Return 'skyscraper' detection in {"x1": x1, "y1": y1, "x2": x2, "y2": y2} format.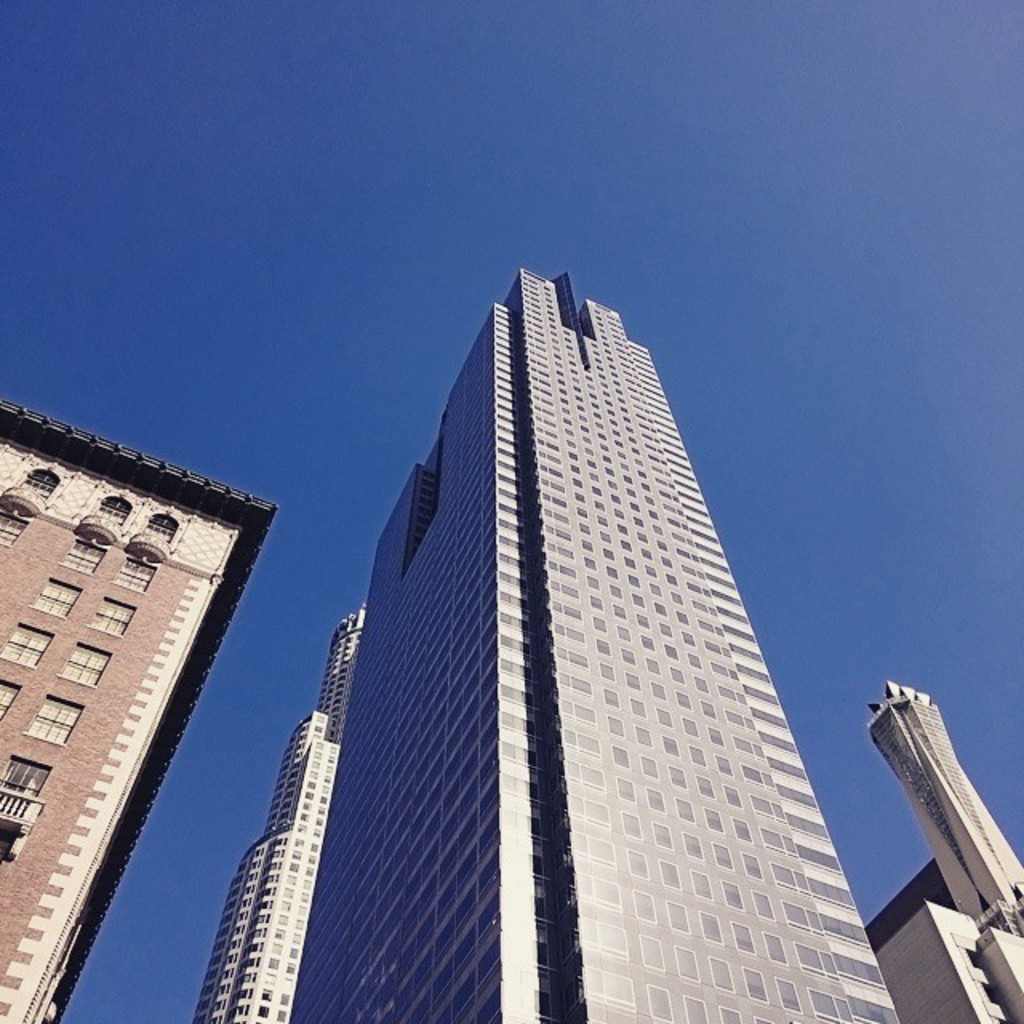
{"x1": 861, "y1": 677, "x2": 1022, "y2": 1022}.
